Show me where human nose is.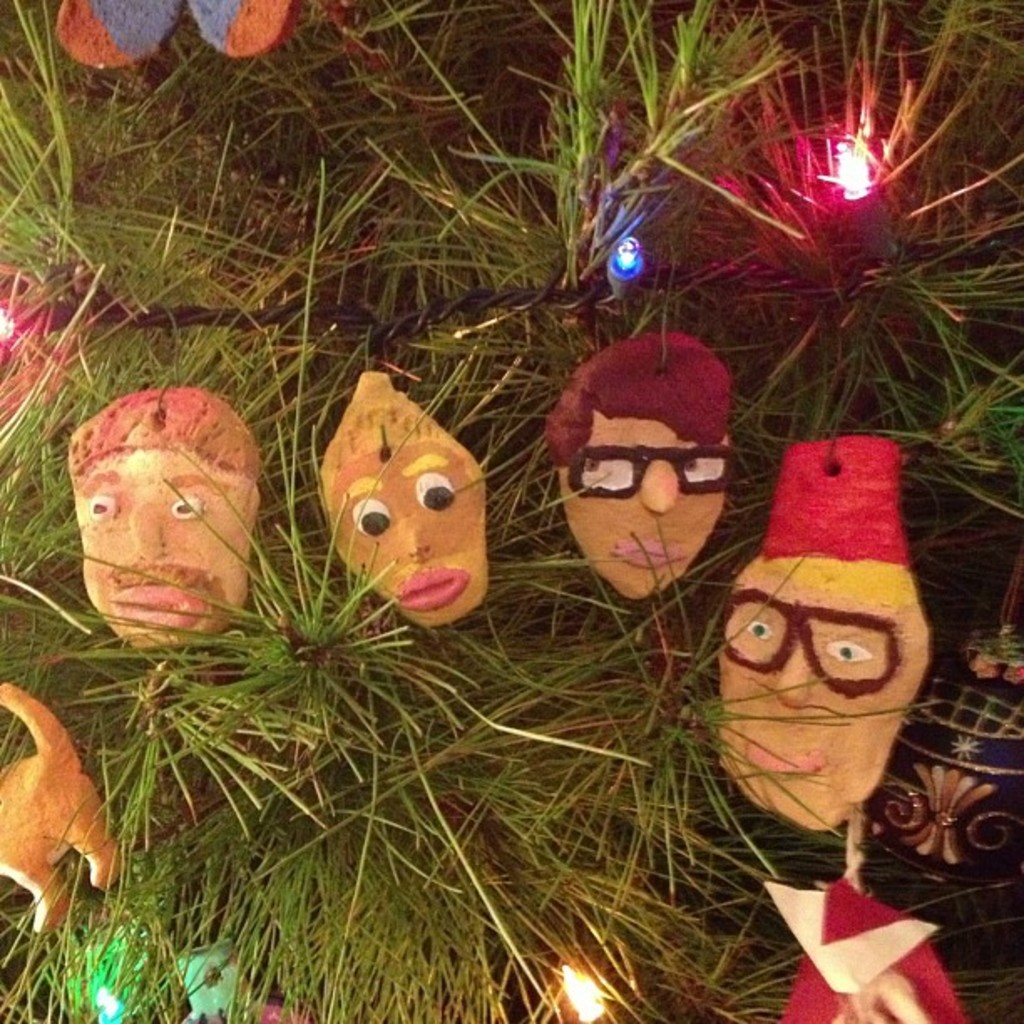
human nose is at <region>137, 507, 159, 566</region>.
